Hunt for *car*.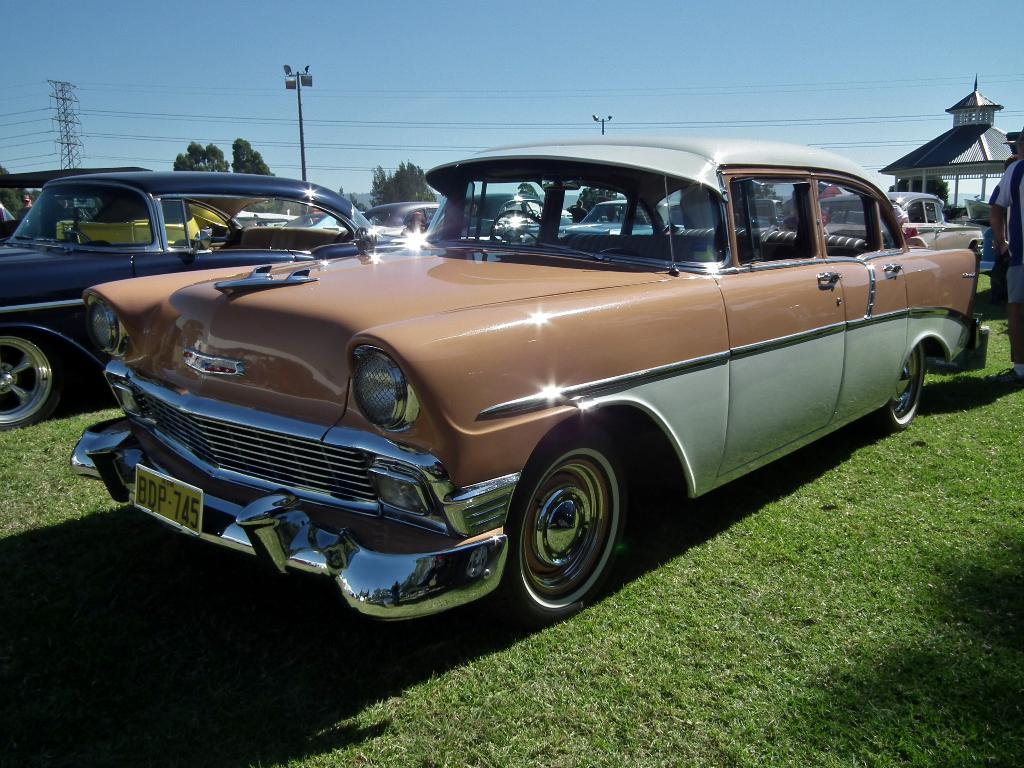
Hunted down at bbox=(821, 192, 982, 246).
